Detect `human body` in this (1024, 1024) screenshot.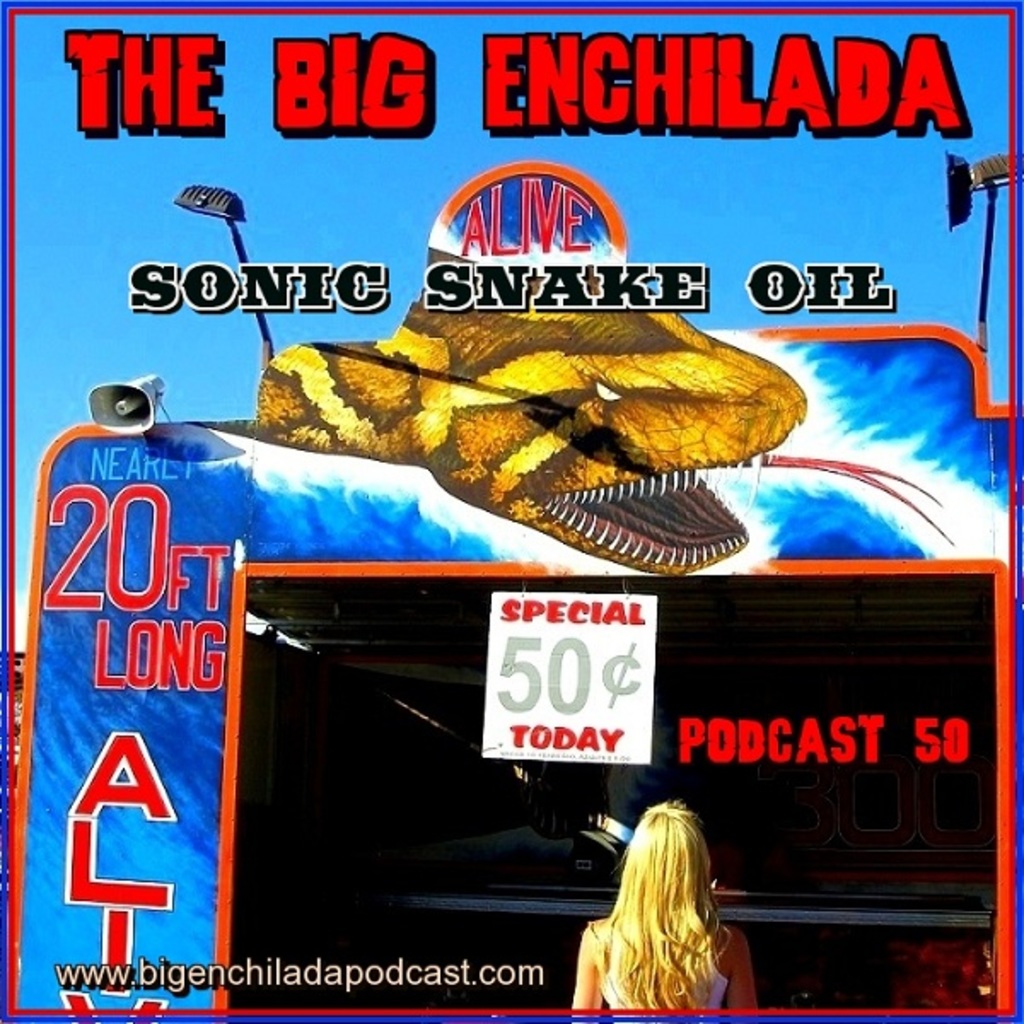
Detection: [577,787,749,1023].
